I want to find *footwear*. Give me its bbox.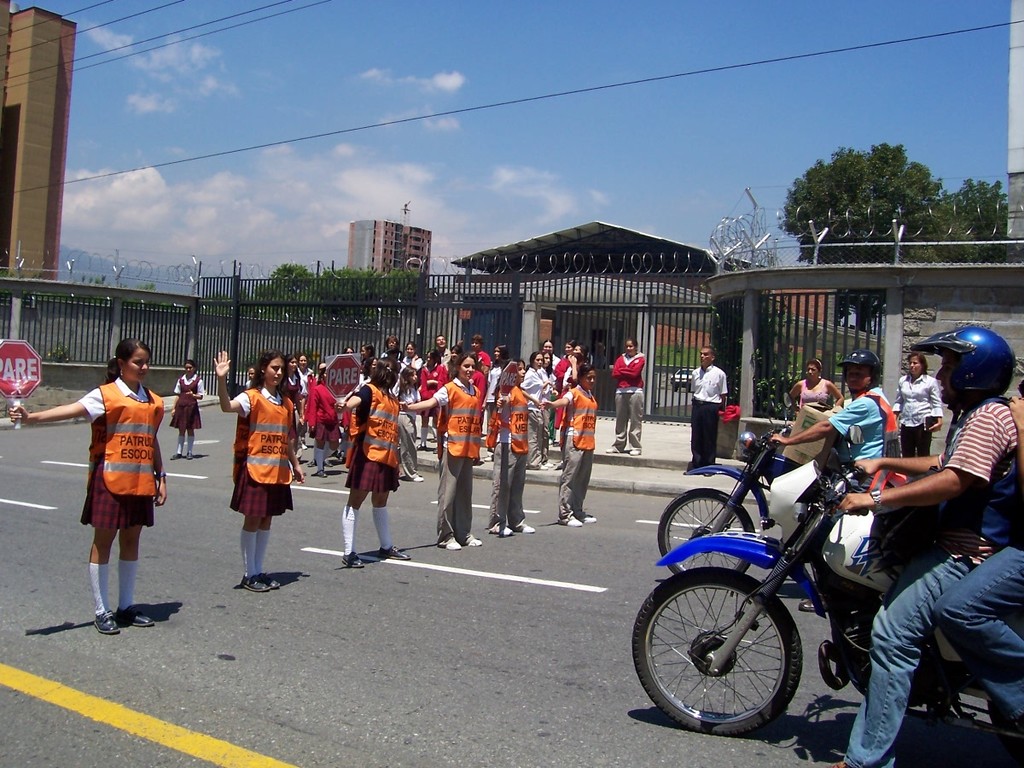
BBox(602, 439, 625, 452).
